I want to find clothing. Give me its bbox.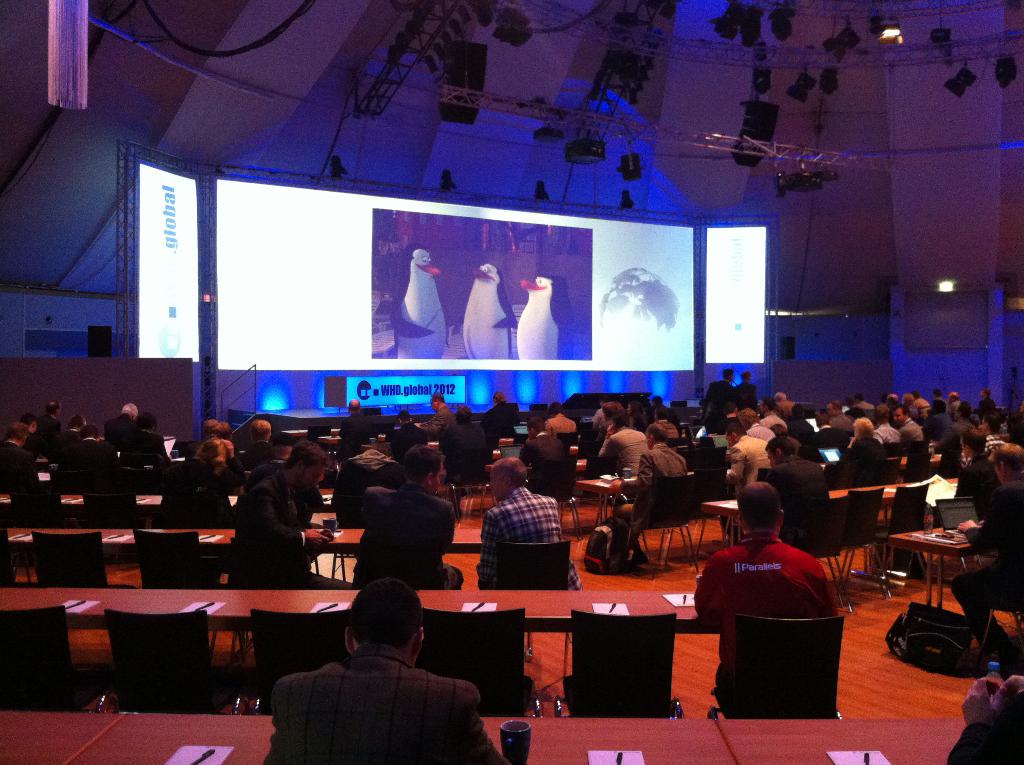
[697,380,736,434].
